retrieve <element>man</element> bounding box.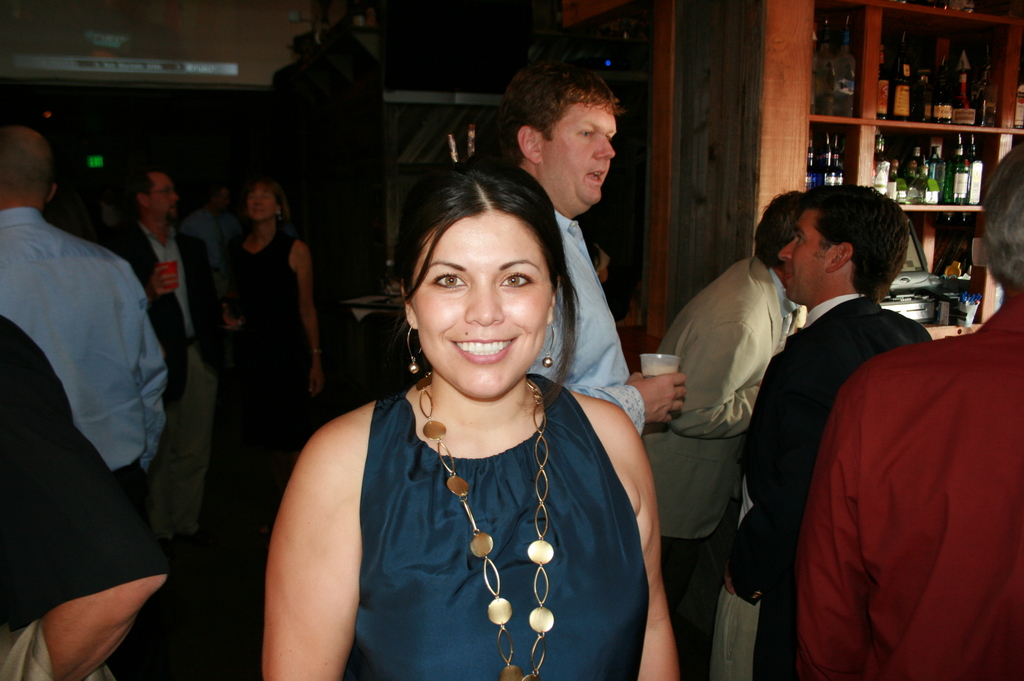
Bounding box: 723 182 932 680.
